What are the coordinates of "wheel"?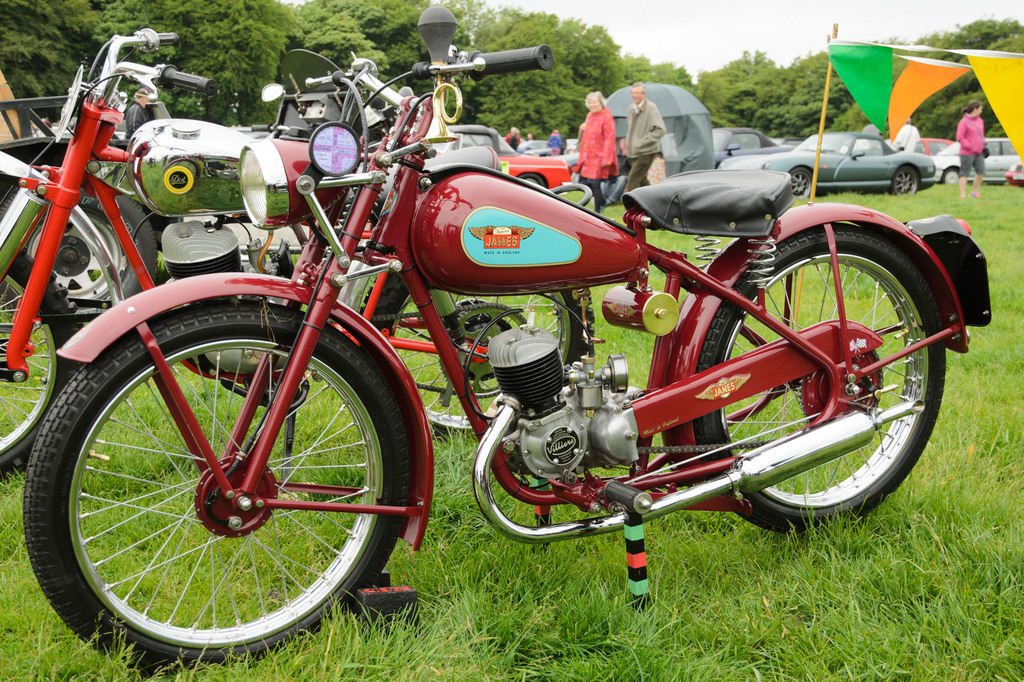
detection(943, 170, 961, 183).
